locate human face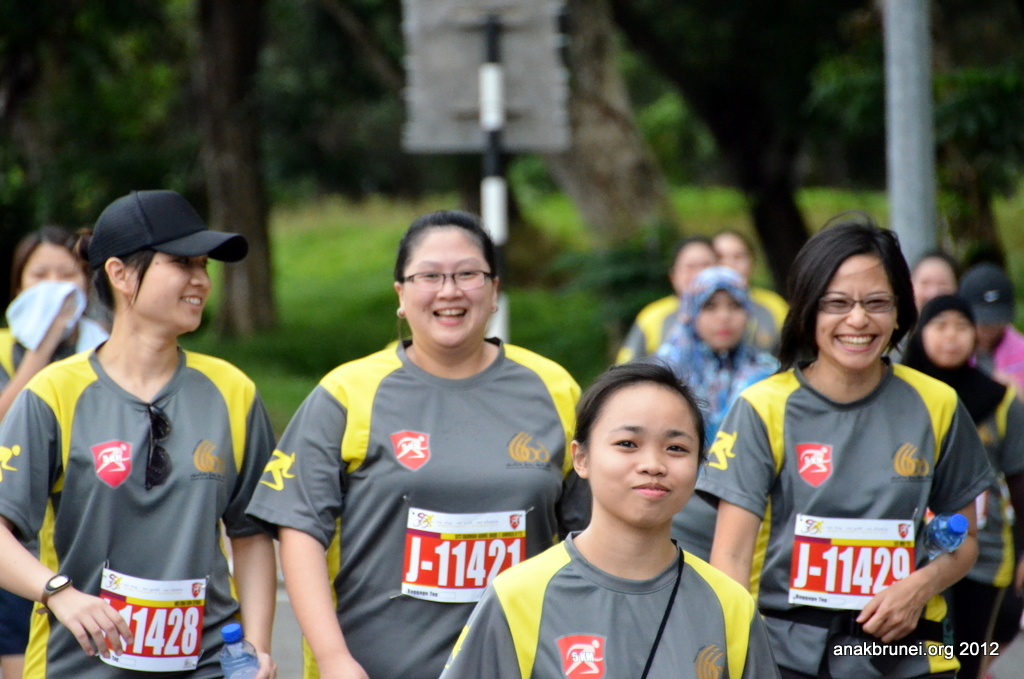
[x1=678, y1=245, x2=714, y2=300]
